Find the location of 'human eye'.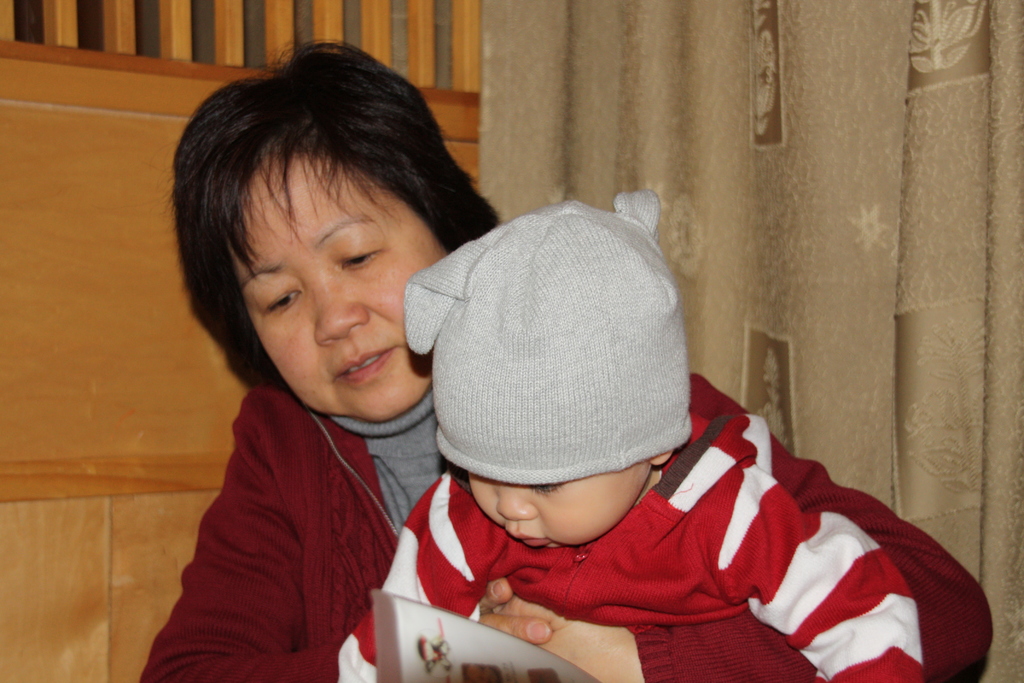
Location: <box>333,227,392,275</box>.
